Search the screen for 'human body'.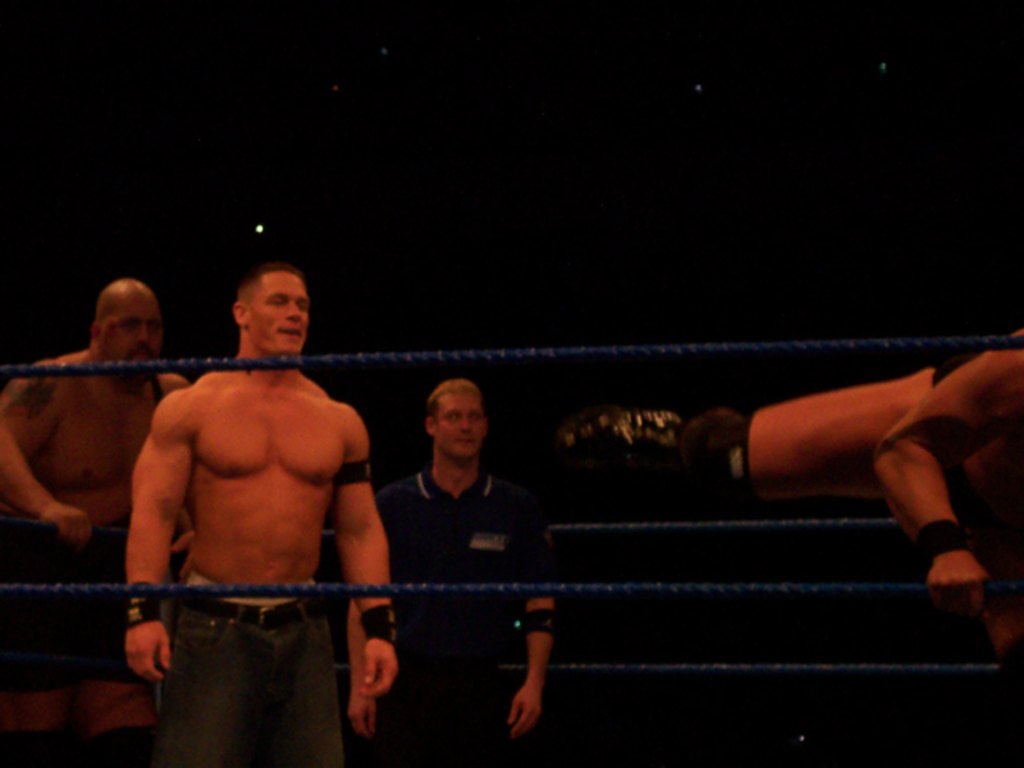
Found at 349/464/555/766.
